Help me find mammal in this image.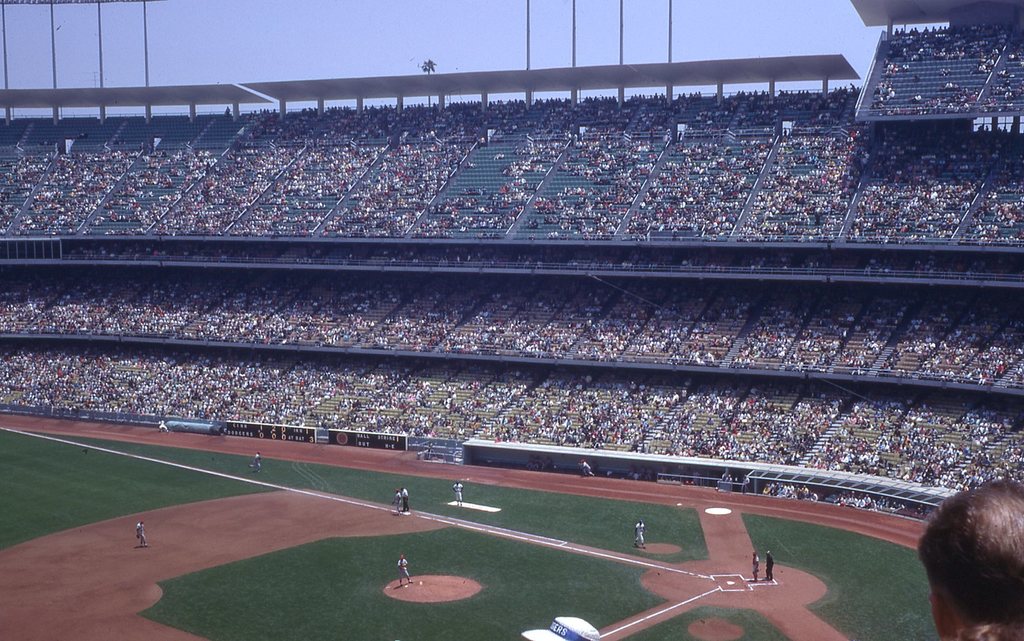
Found it: box(918, 500, 1023, 636).
